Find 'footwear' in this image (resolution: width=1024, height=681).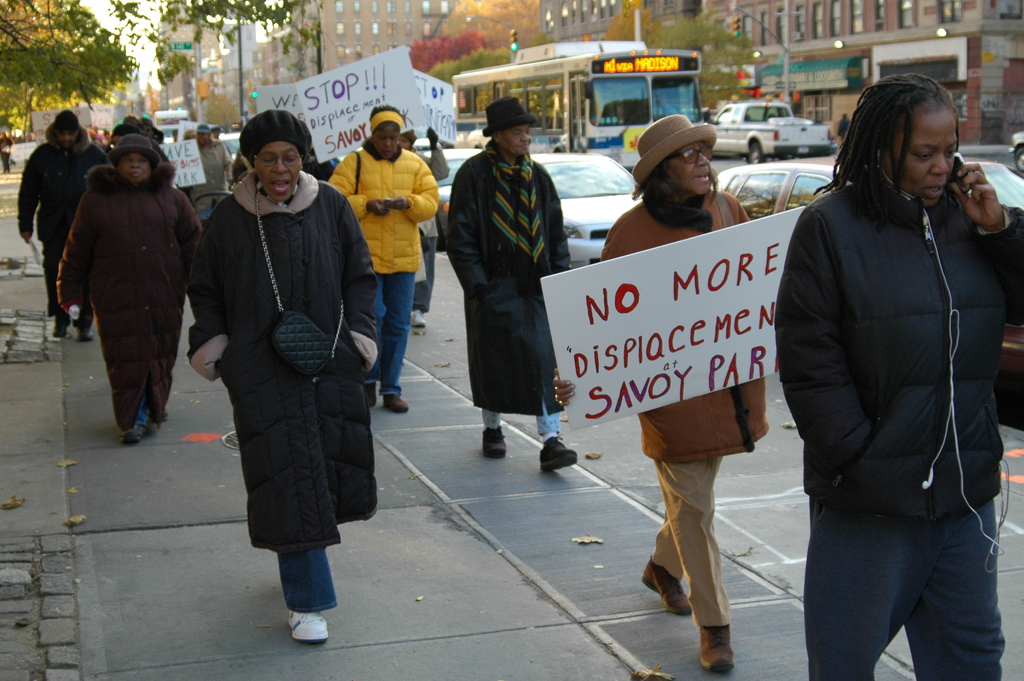
bbox=[120, 424, 144, 447].
